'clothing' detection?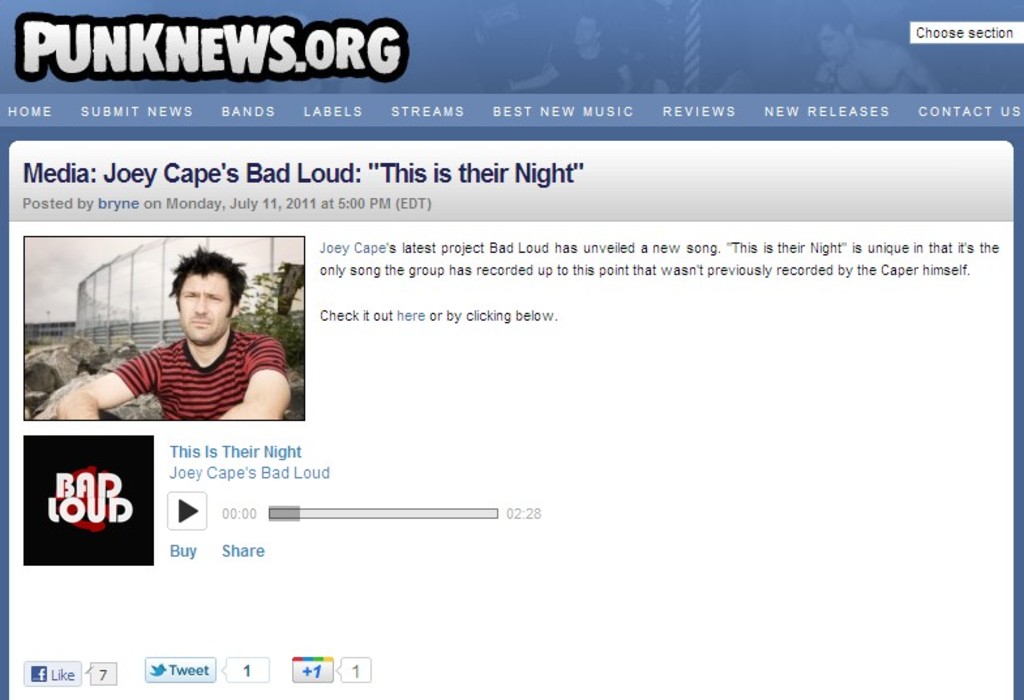
locate(89, 291, 288, 424)
